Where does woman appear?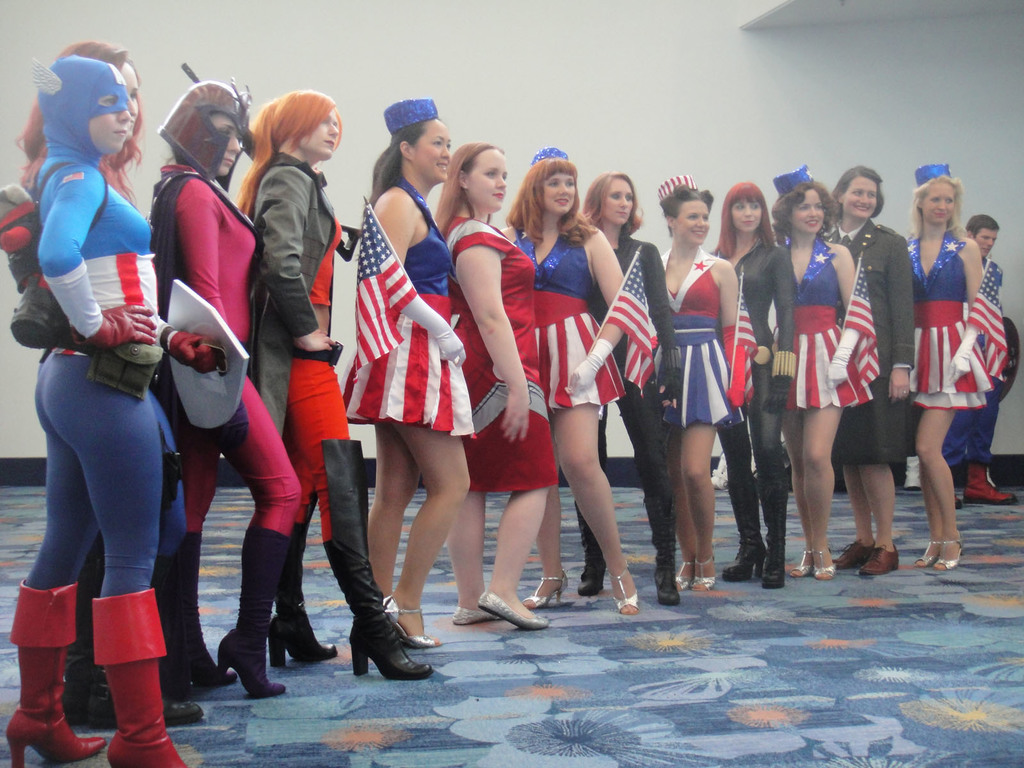
Appears at 764/171/868/580.
